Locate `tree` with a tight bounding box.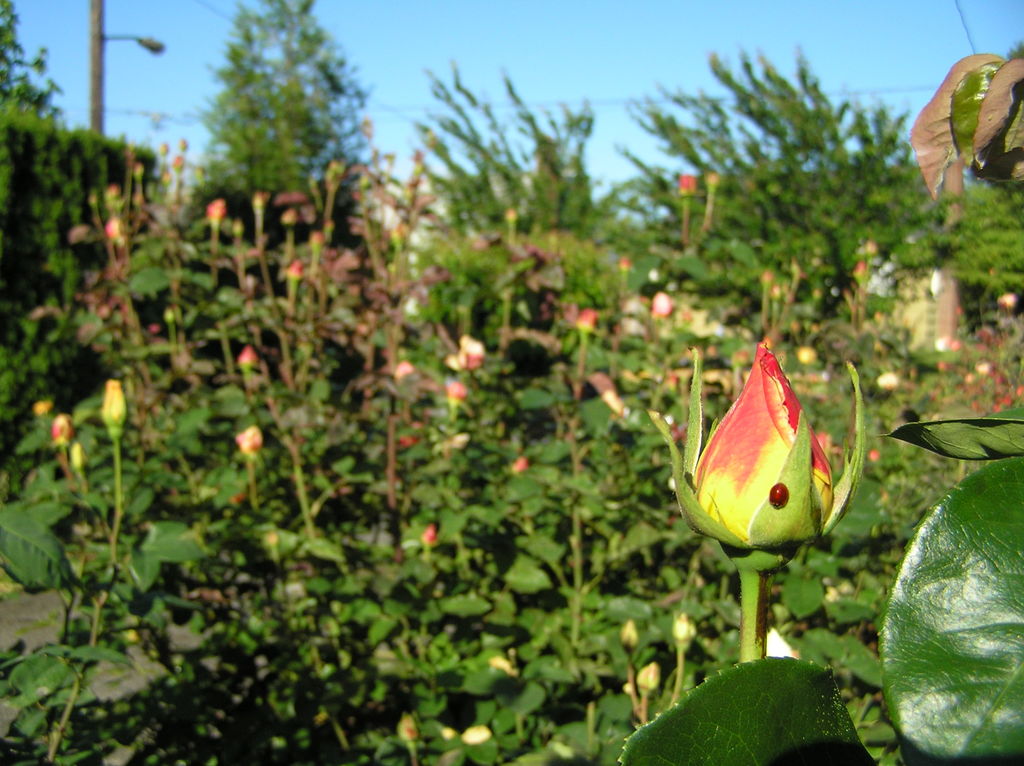
{"x1": 169, "y1": 4, "x2": 378, "y2": 236}.
